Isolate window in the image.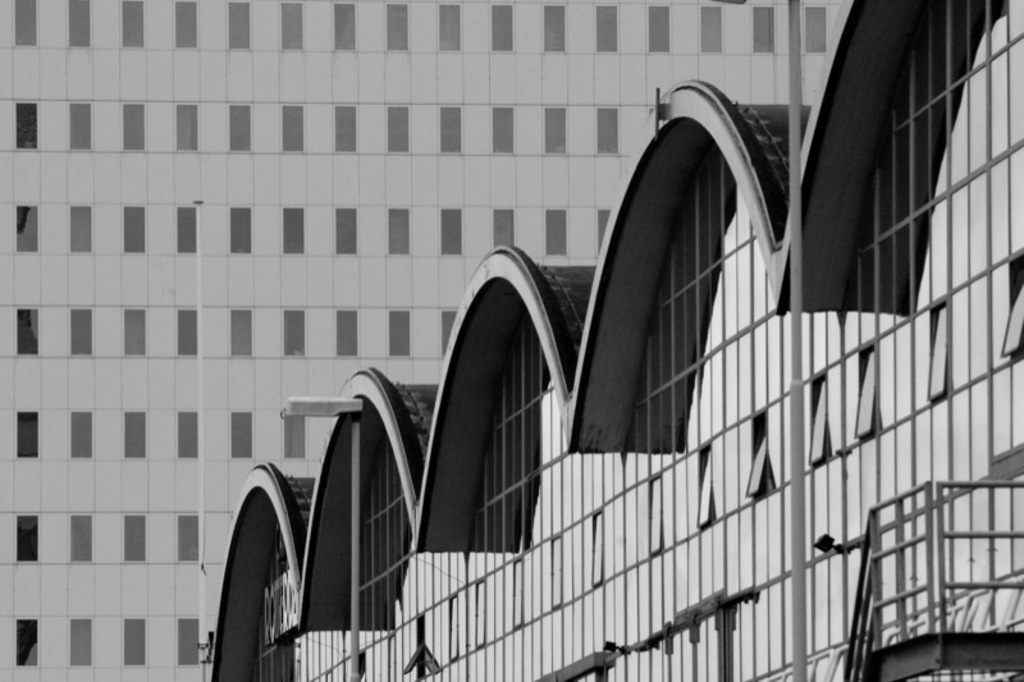
Isolated region: (19, 413, 37, 458).
